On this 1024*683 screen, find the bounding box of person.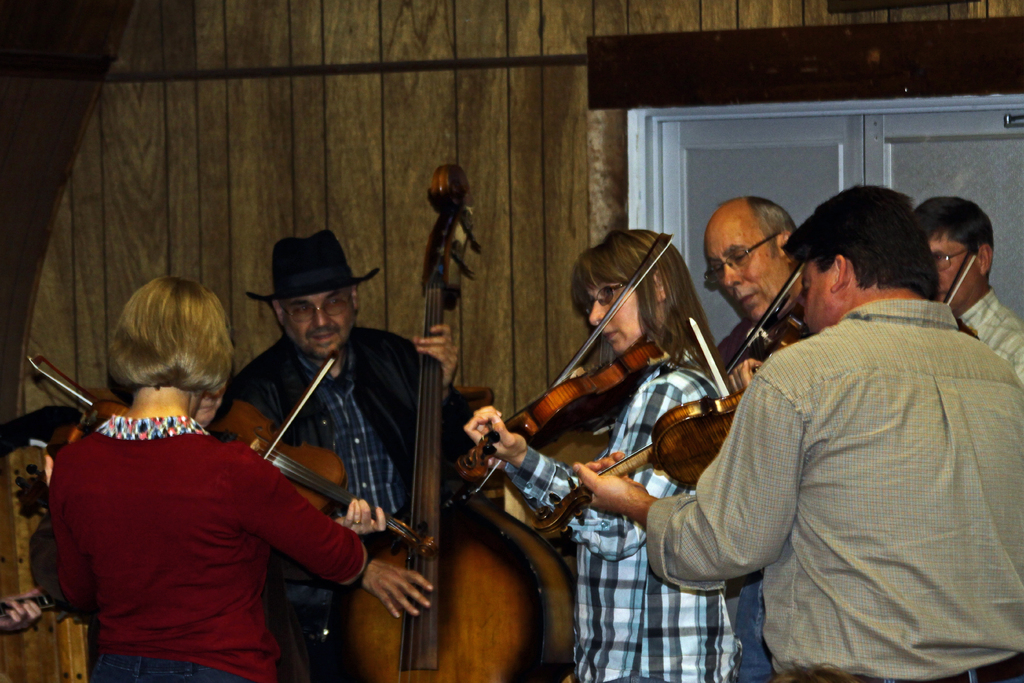
Bounding box: 570 179 1020 682.
